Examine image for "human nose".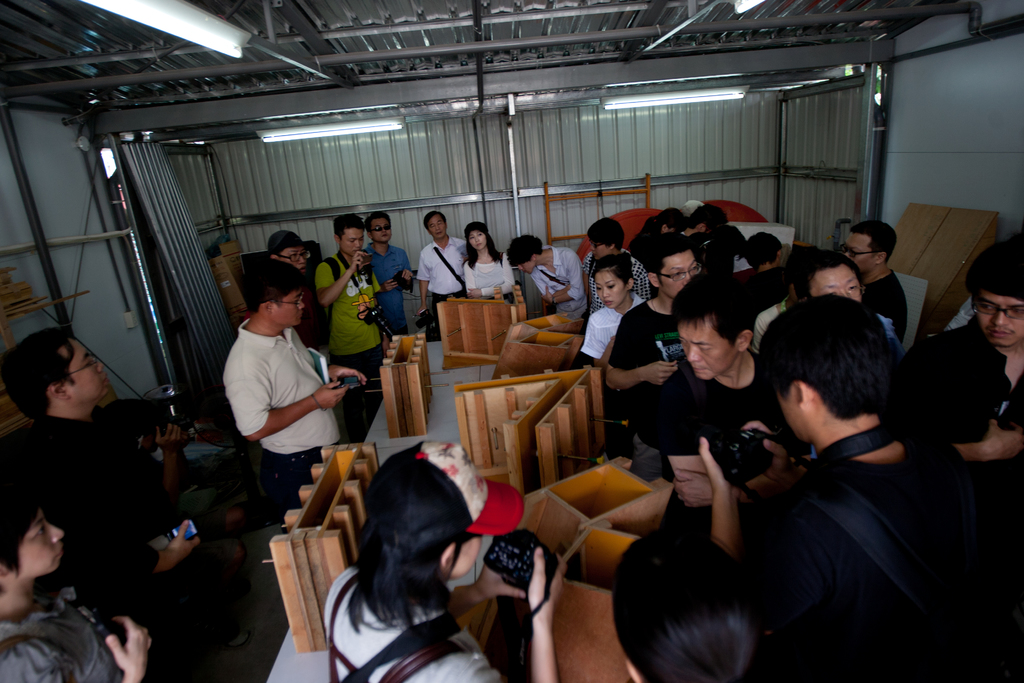
Examination result: (x1=474, y1=237, x2=479, y2=242).
